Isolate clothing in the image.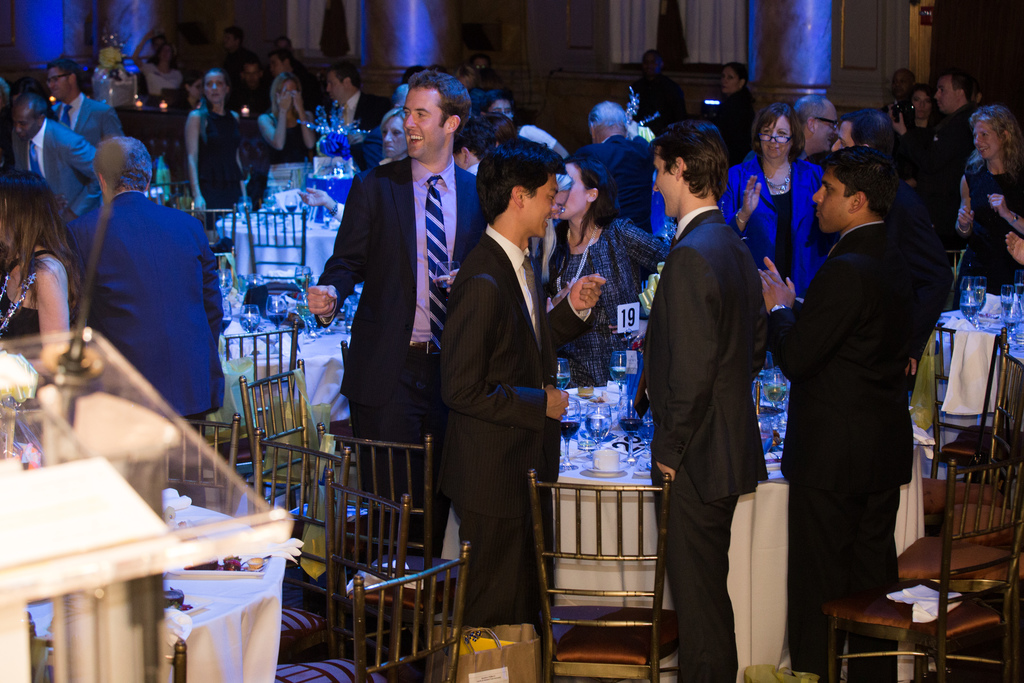
Isolated region: crop(0, 246, 61, 340).
